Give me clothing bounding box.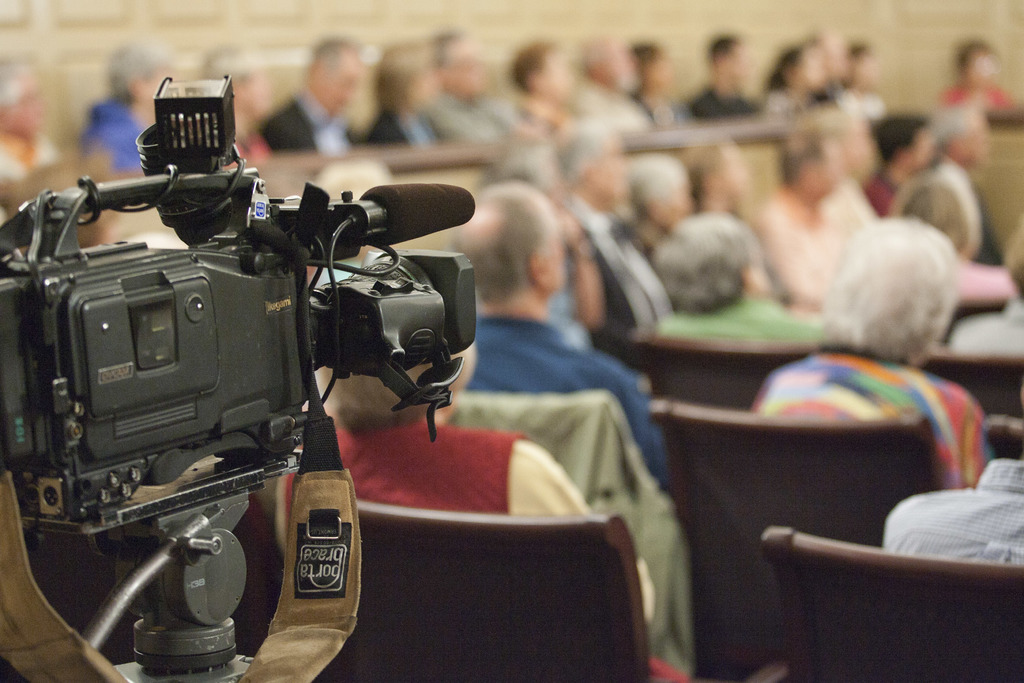
360:103:449:155.
